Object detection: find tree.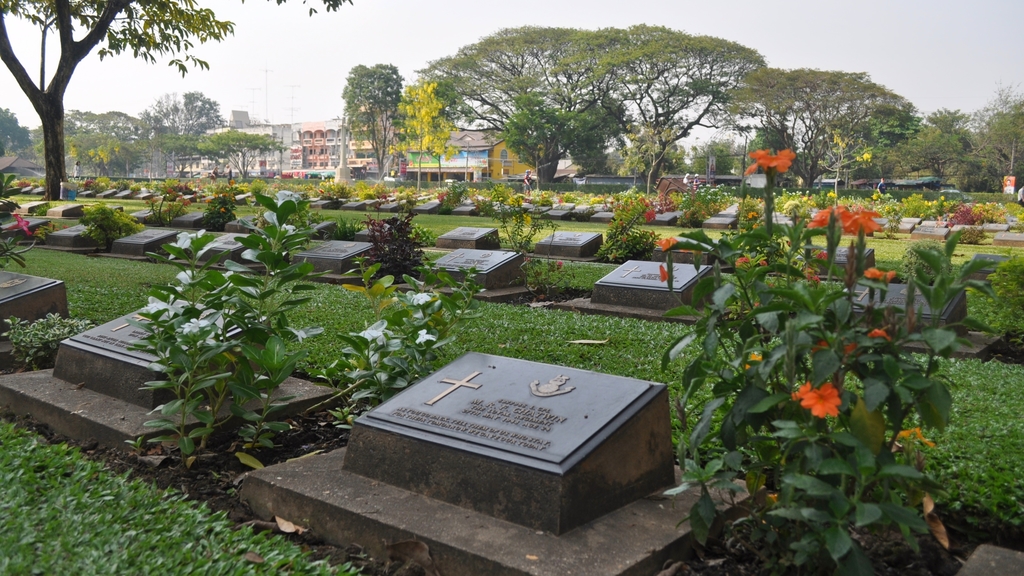
bbox(0, 110, 30, 160).
